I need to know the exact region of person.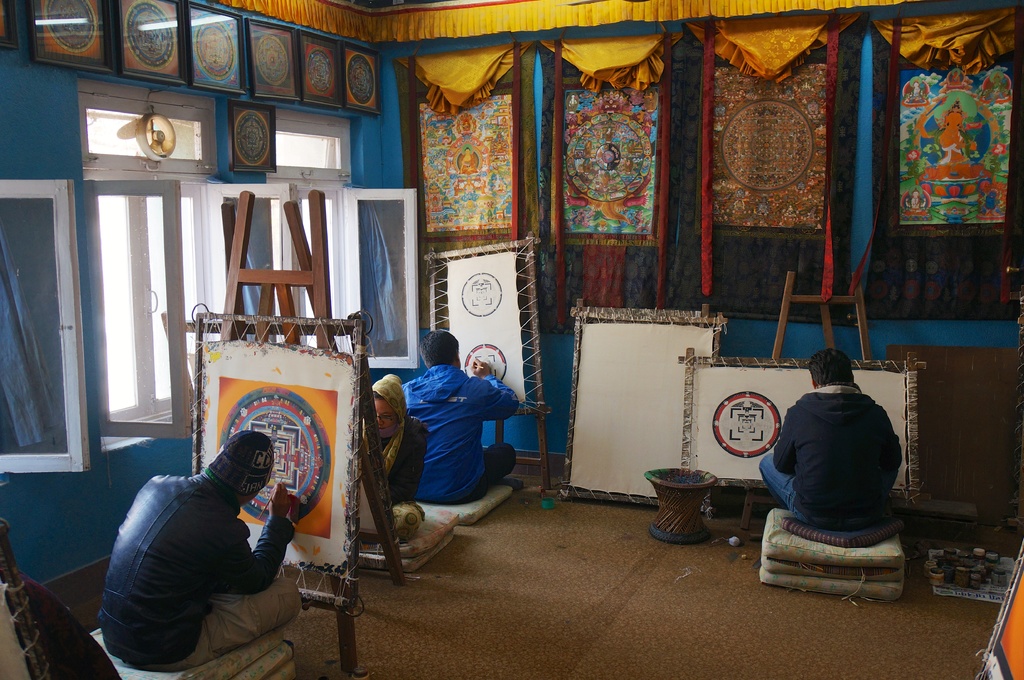
Region: box(97, 429, 303, 667).
